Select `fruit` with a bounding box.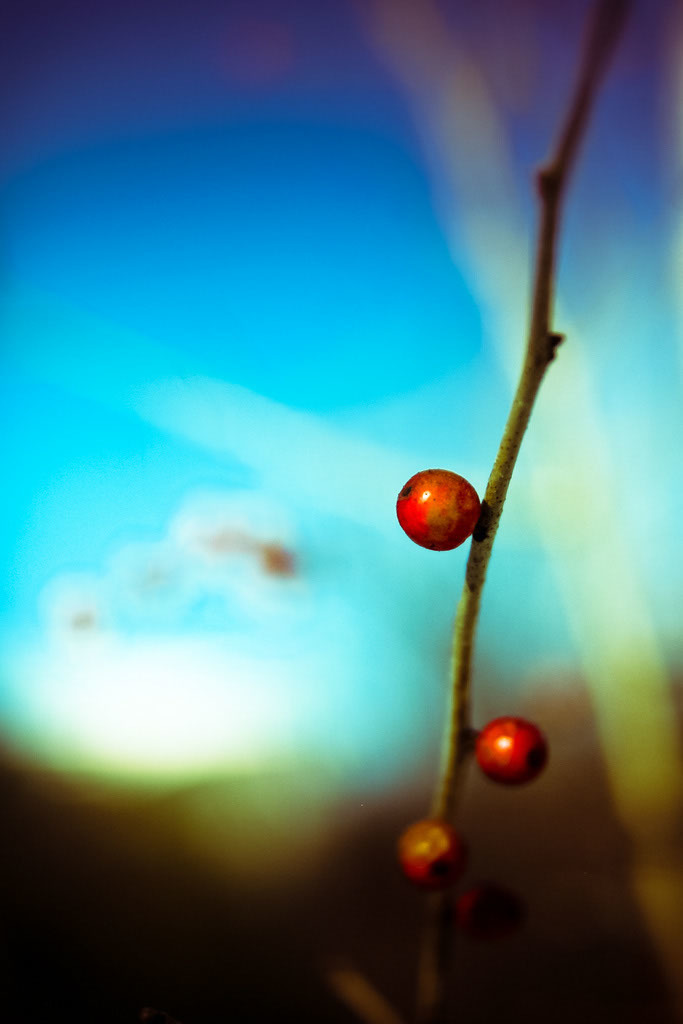
(396, 465, 486, 557).
